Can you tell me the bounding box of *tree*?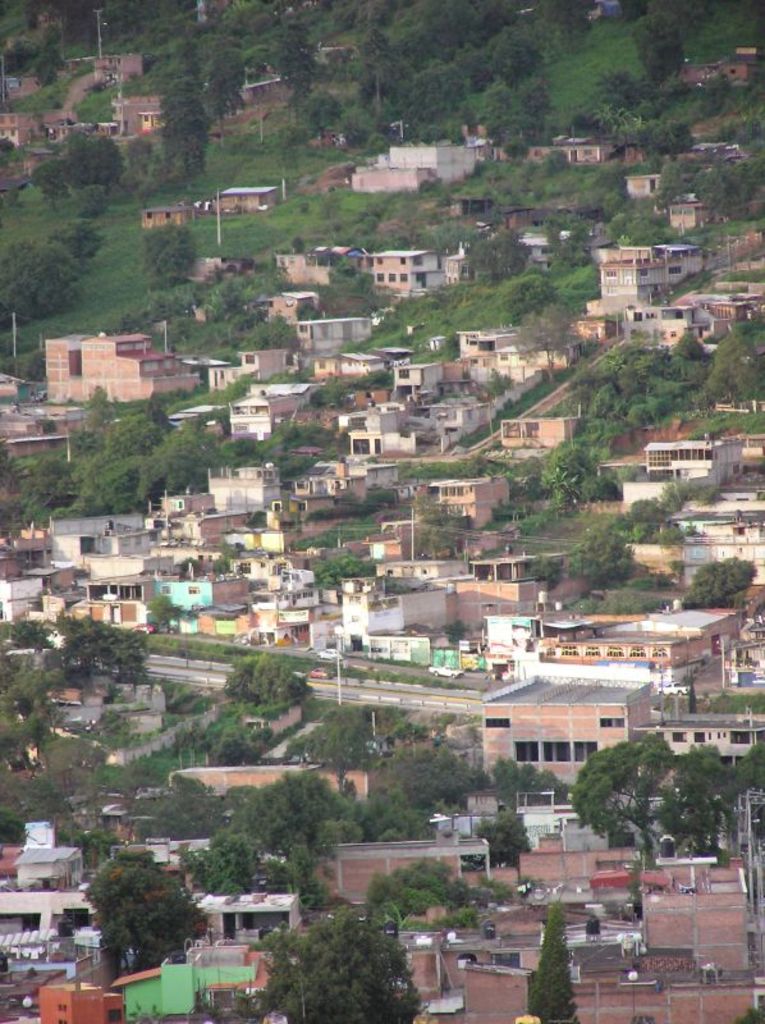
[x1=249, y1=1, x2=326, y2=96].
